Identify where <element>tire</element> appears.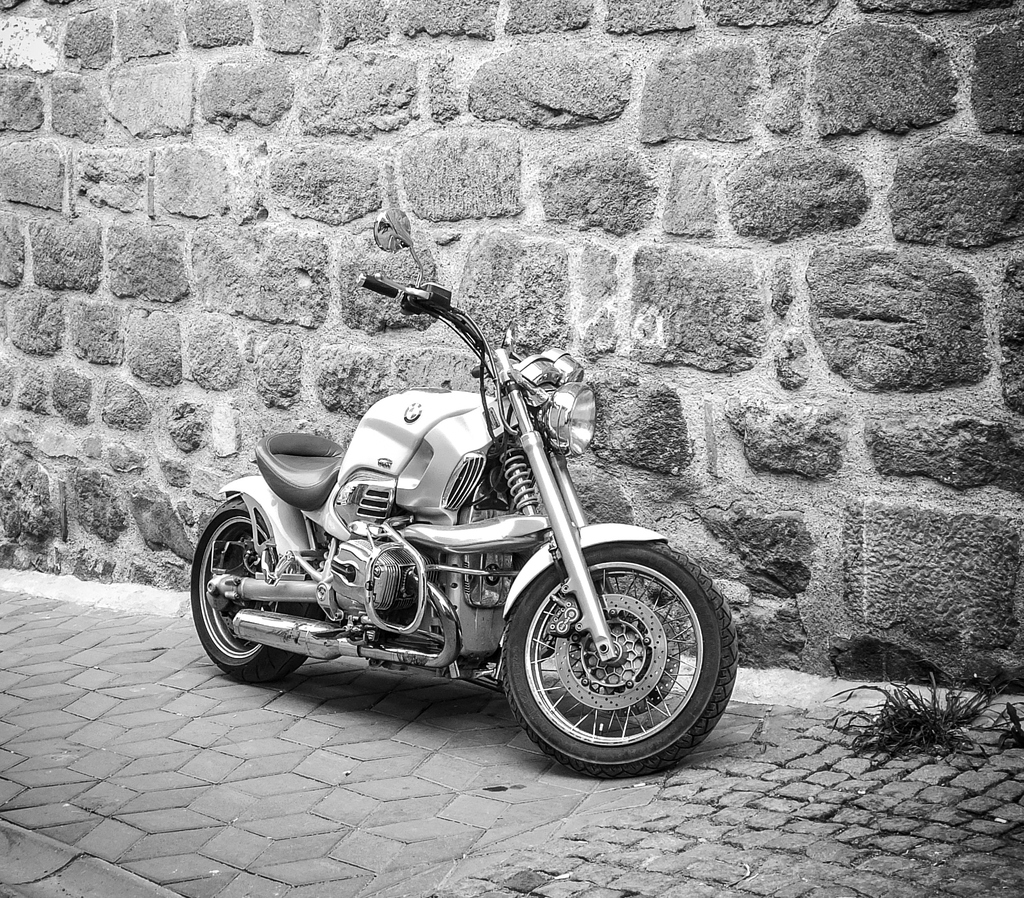
Appears at 190,504,303,677.
